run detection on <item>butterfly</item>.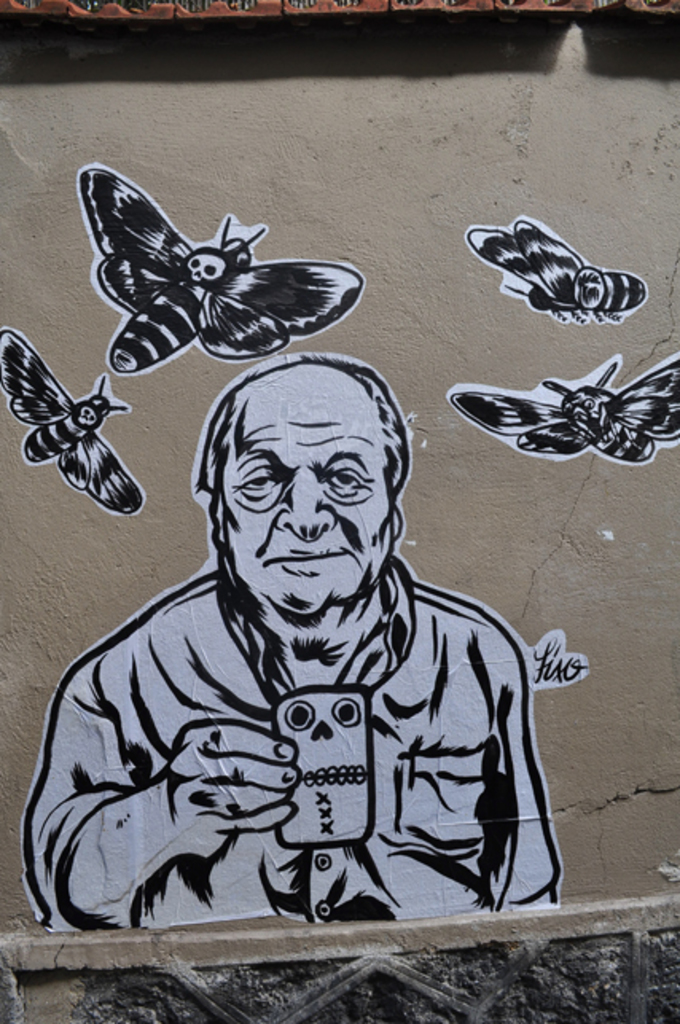
Result: locate(463, 217, 651, 322).
